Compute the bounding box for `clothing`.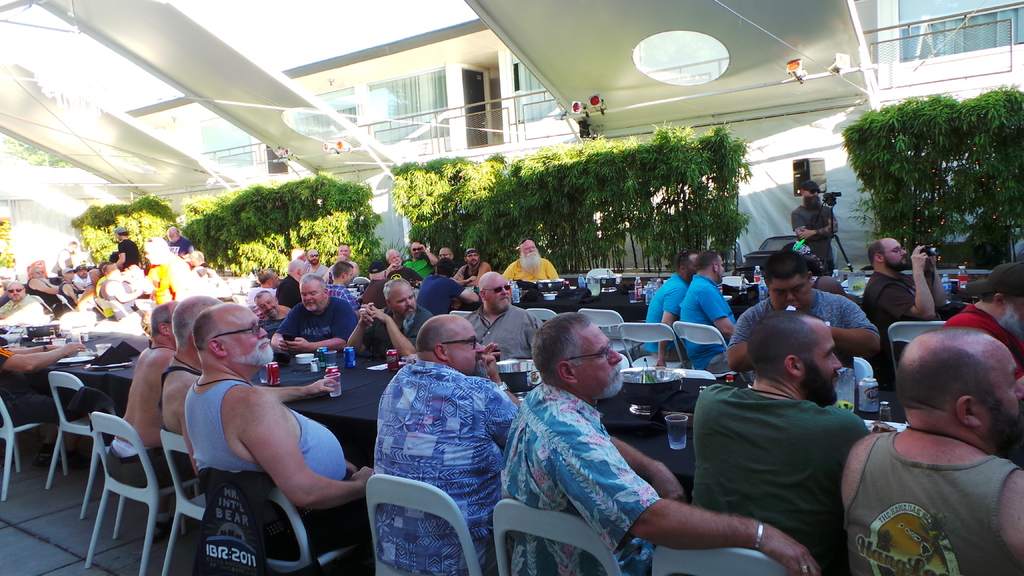
0/347/74/422.
